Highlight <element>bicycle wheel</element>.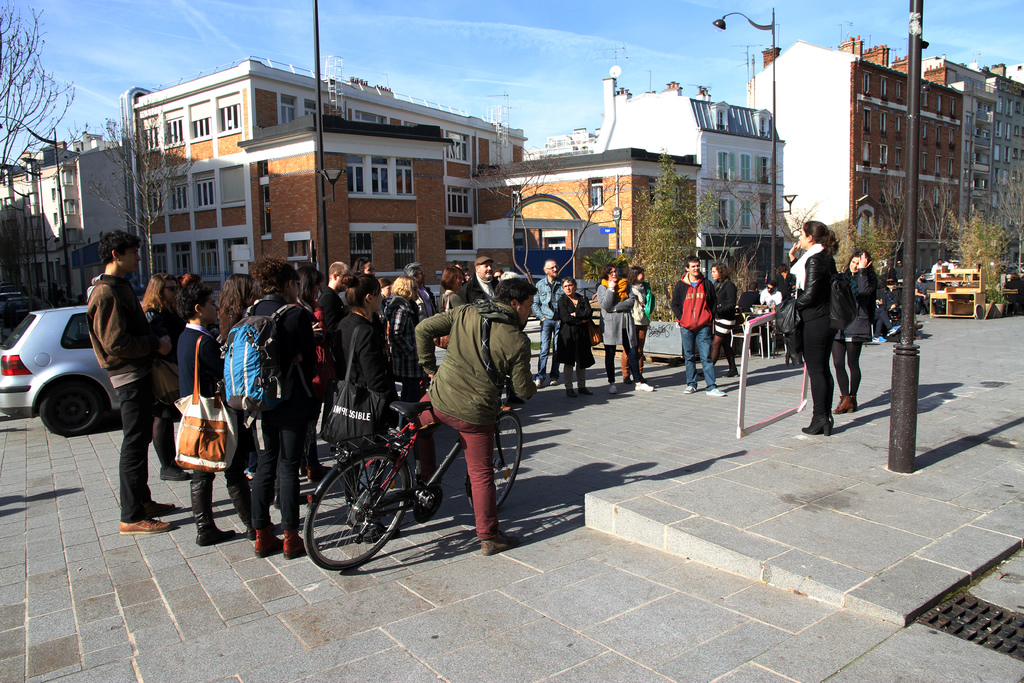
Highlighted region: Rect(463, 409, 522, 516).
